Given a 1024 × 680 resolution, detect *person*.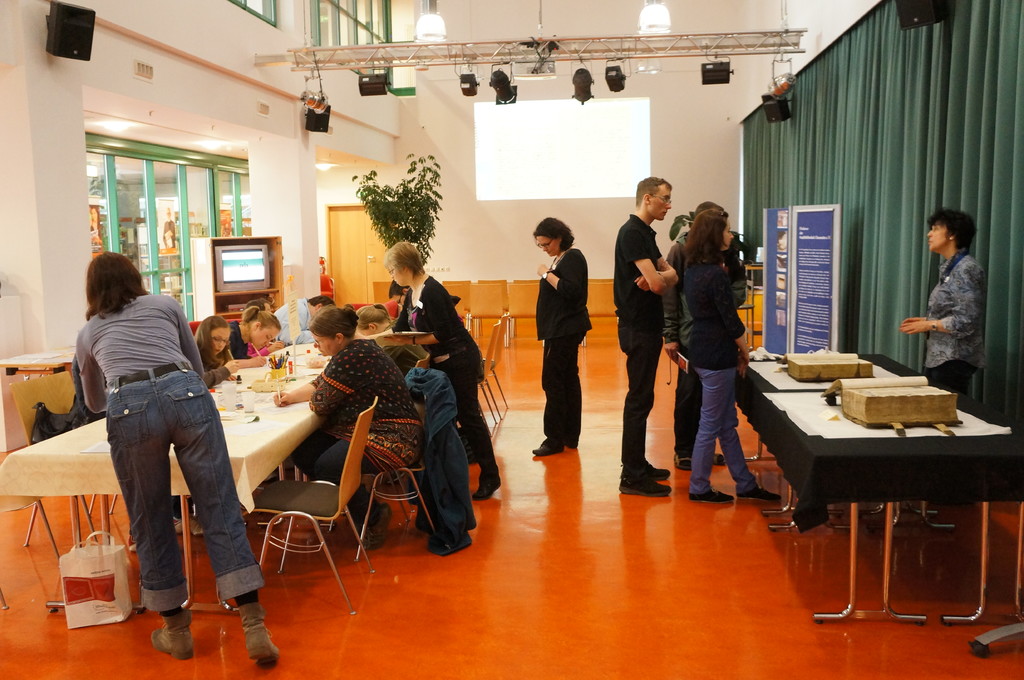
Rect(193, 315, 241, 389).
